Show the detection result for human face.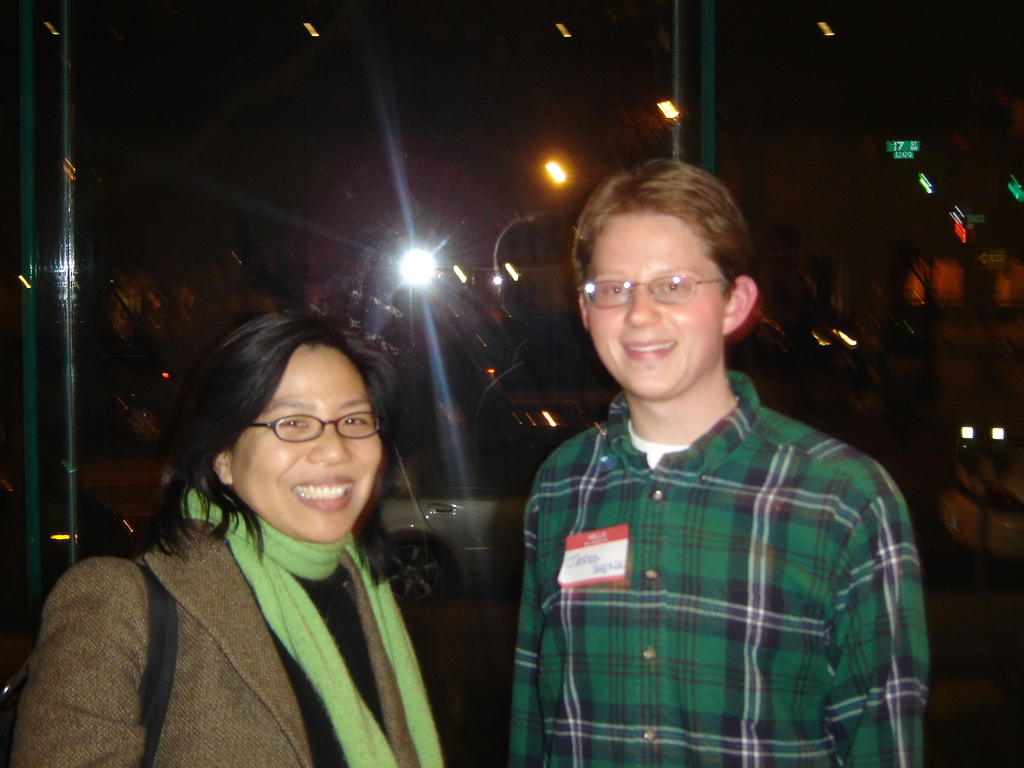
{"left": 583, "top": 214, "right": 730, "bottom": 396}.
